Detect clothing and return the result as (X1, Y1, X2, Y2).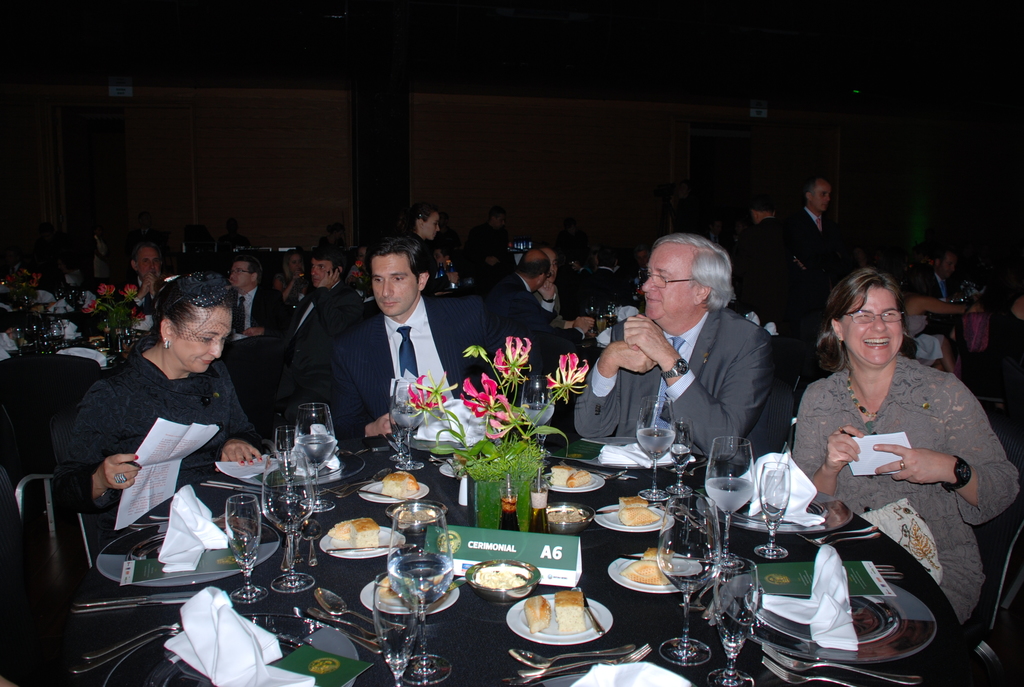
(773, 324, 990, 608).
